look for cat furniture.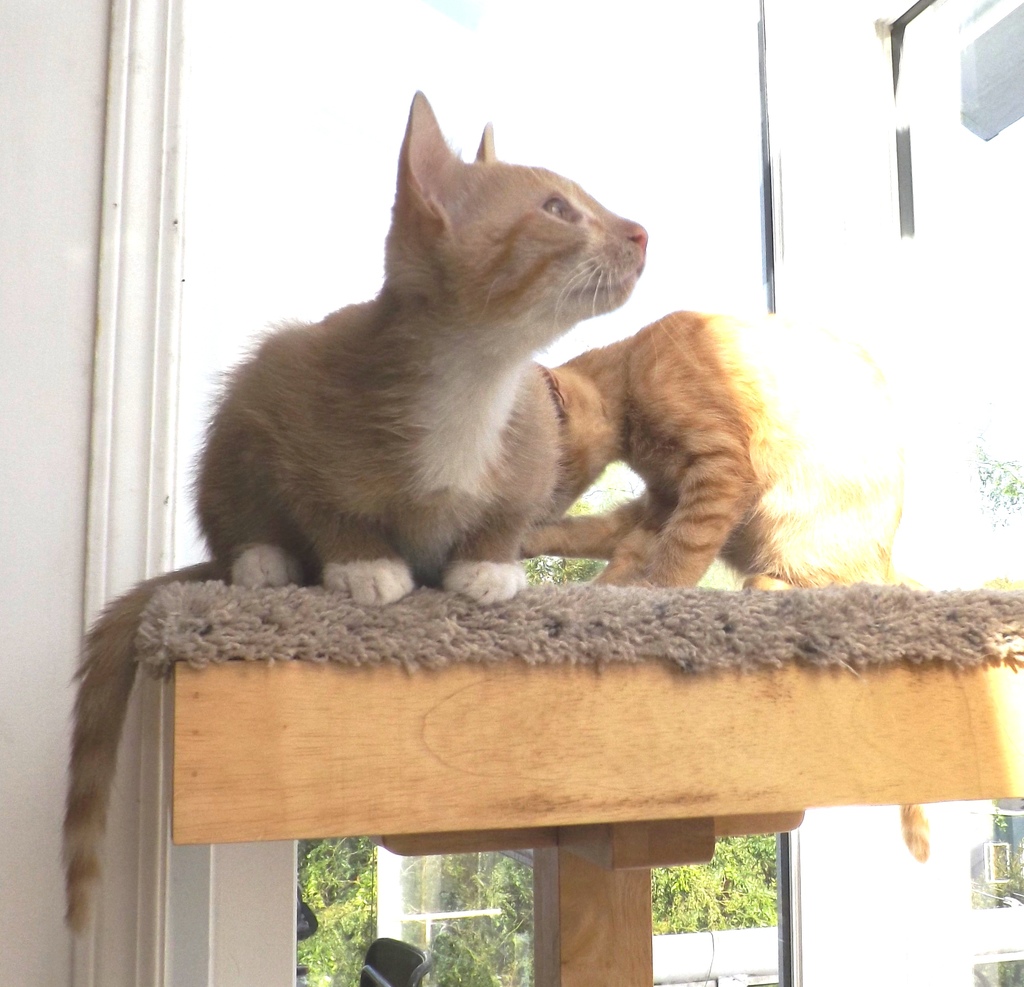
Found: left=130, top=581, right=1023, bottom=986.
